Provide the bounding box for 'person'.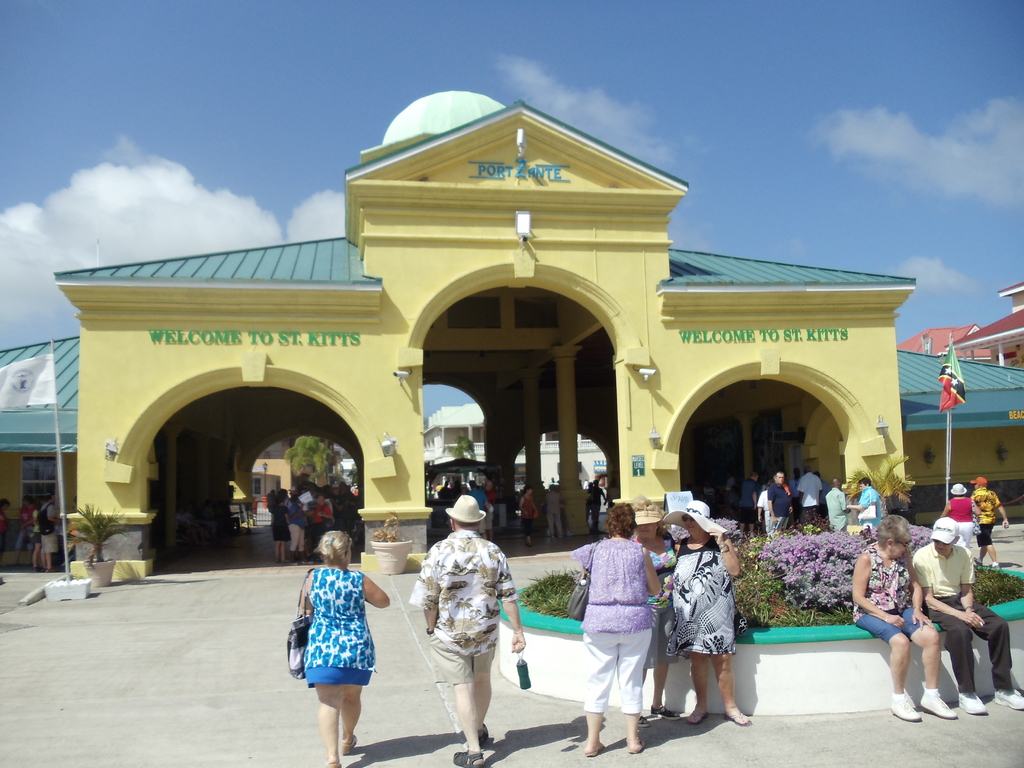
region(576, 500, 664, 755).
